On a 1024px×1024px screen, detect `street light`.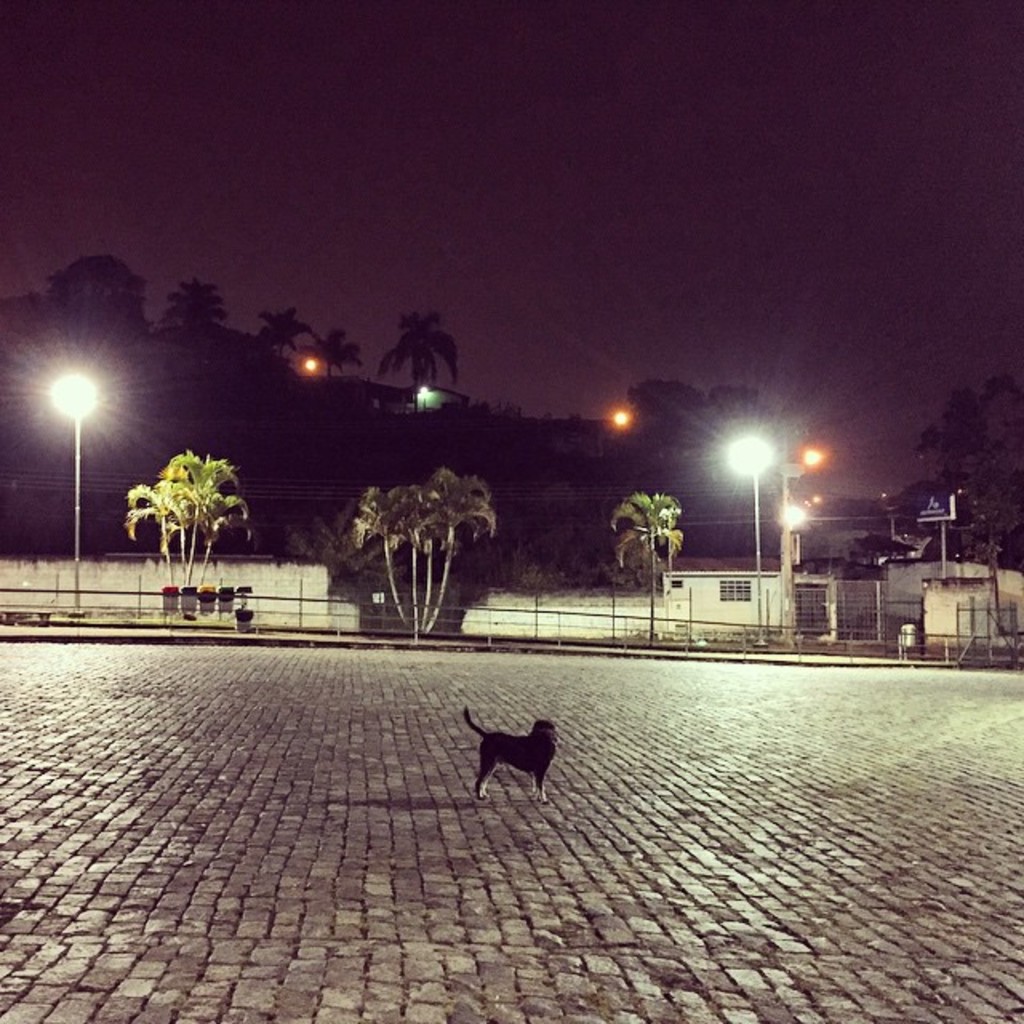
BBox(728, 434, 774, 654).
